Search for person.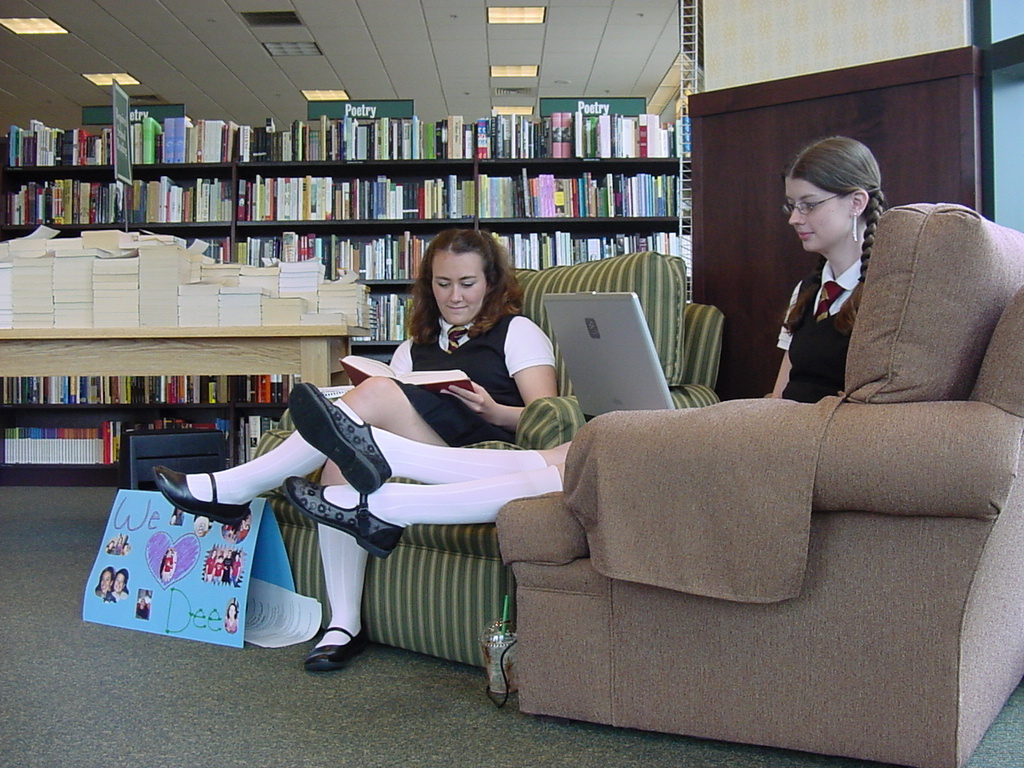
Found at bbox=(162, 548, 176, 579).
